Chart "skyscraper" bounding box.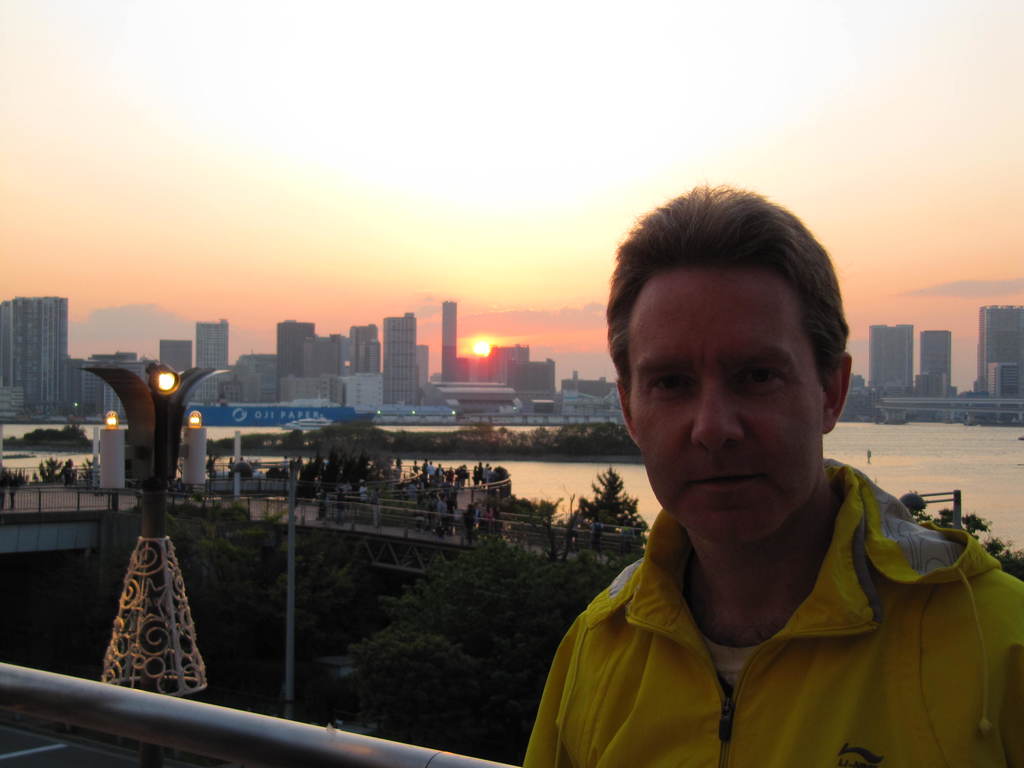
Charted: 189, 316, 236, 373.
